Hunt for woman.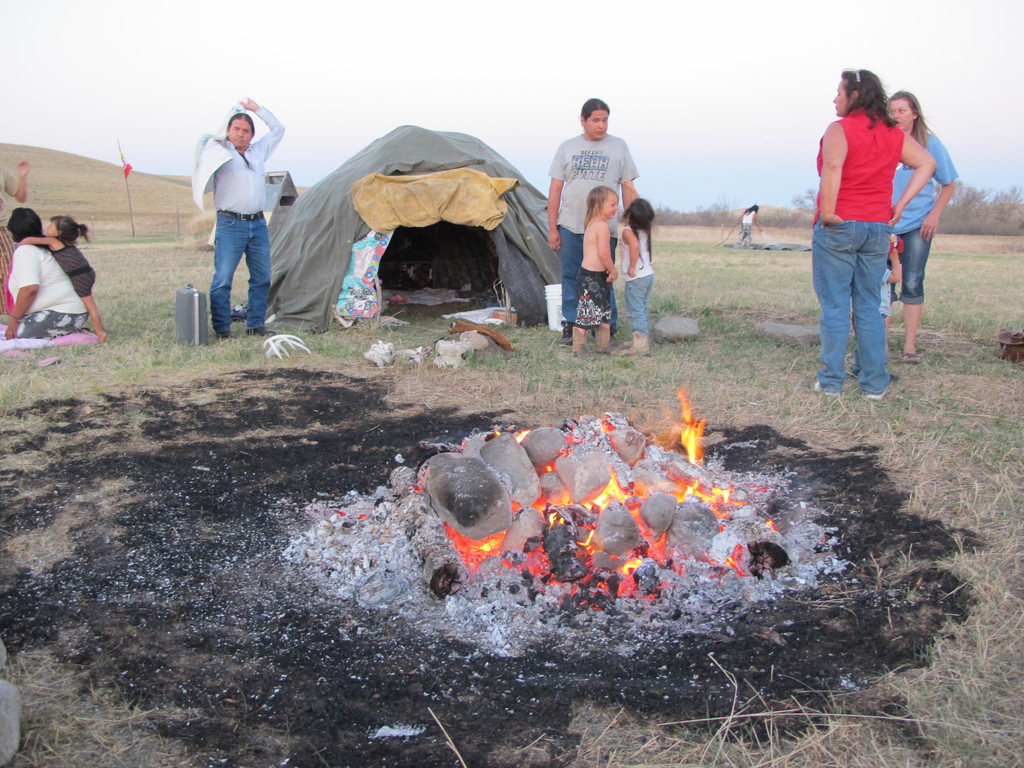
Hunted down at x1=3, y1=206, x2=88, y2=340.
